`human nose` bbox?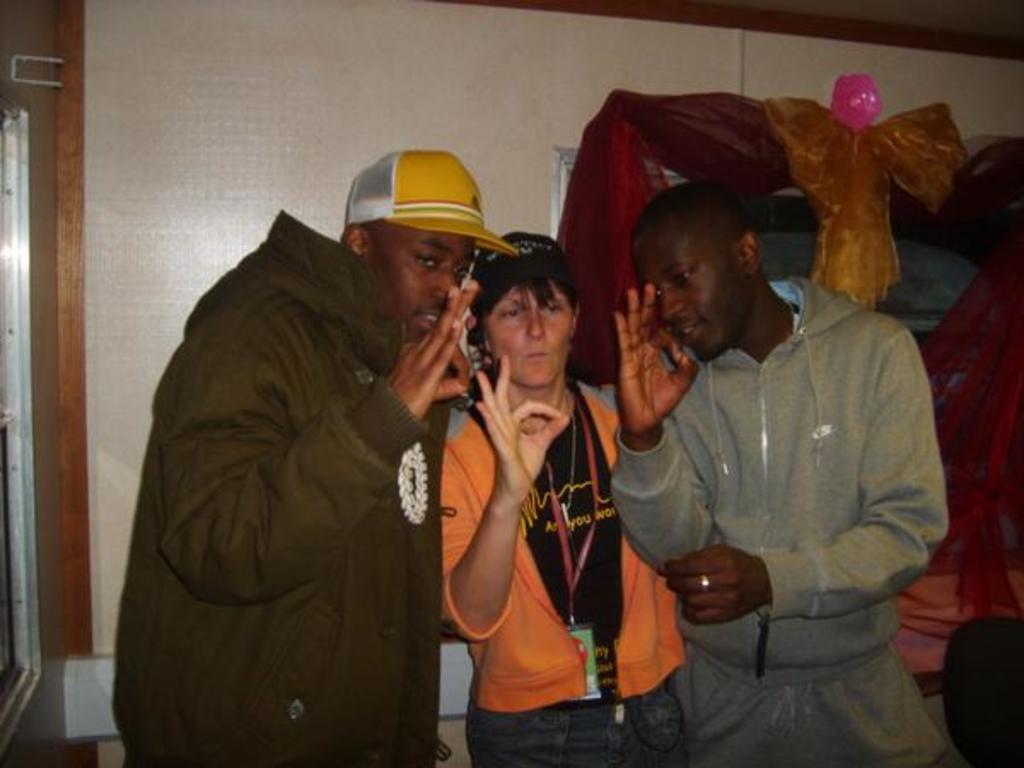
crop(527, 304, 548, 336)
